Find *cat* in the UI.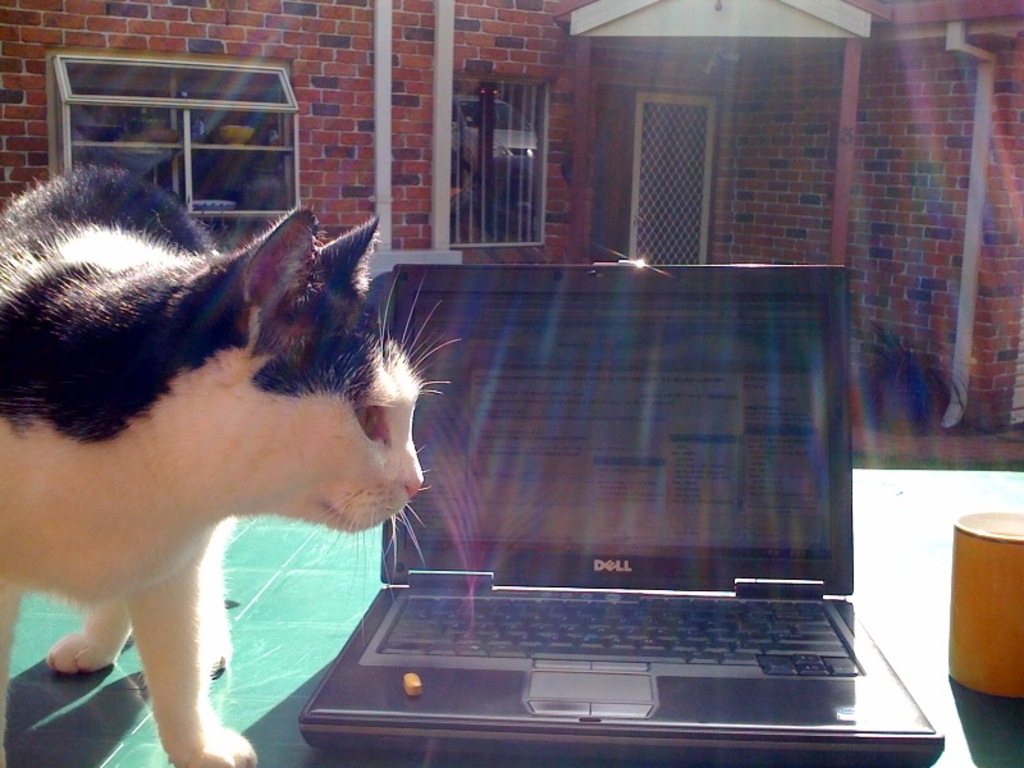
UI element at {"x1": 0, "y1": 160, "x2": 470, "y2": 767}.
